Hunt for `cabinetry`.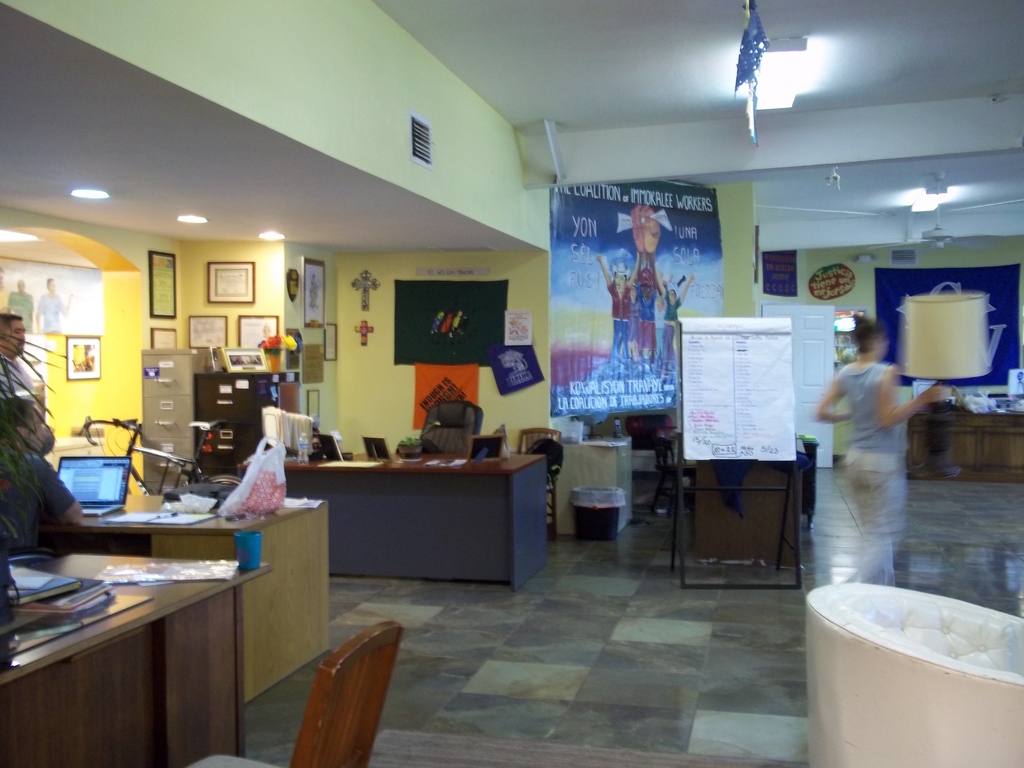
Hunted down at crop(910, 406, 1023, 488).
